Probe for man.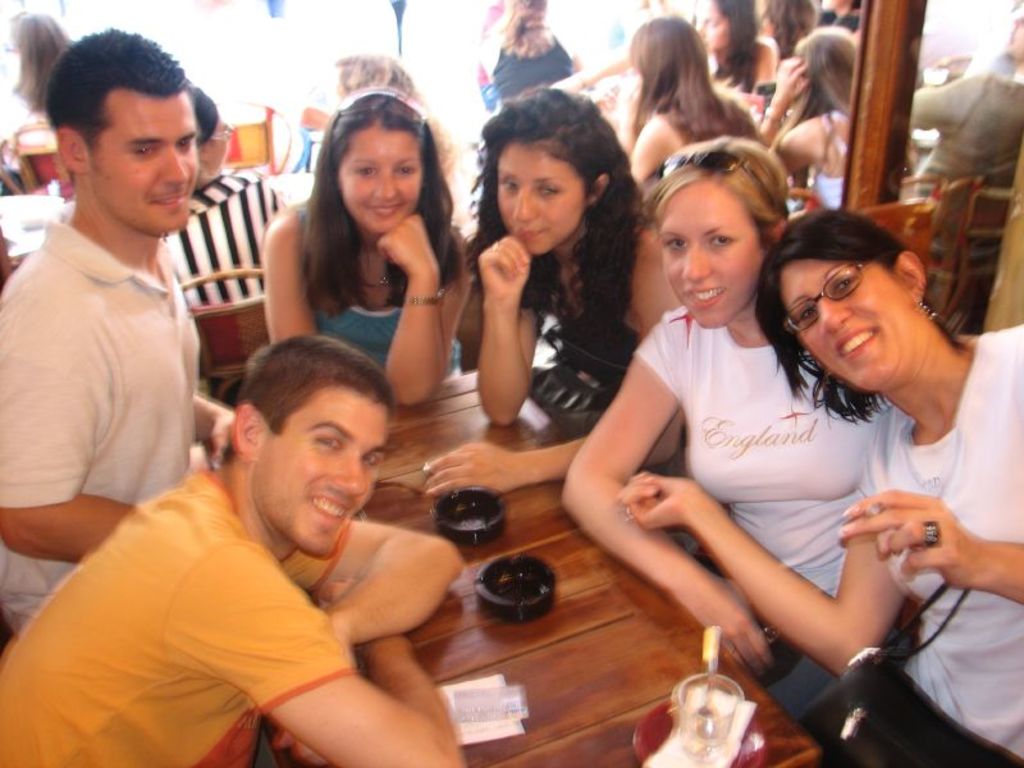
Probe result: <bbox>0, 29, 234, 637</bbox>.
